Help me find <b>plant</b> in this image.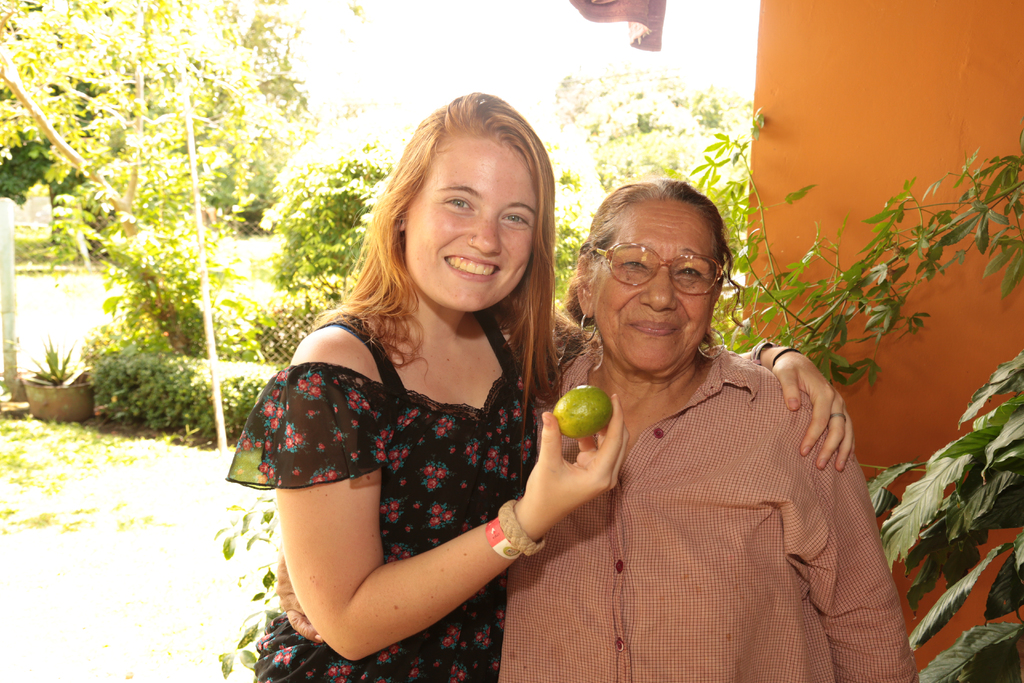
Found it: <bbox>7, 318, 90, 420</bbox>.
